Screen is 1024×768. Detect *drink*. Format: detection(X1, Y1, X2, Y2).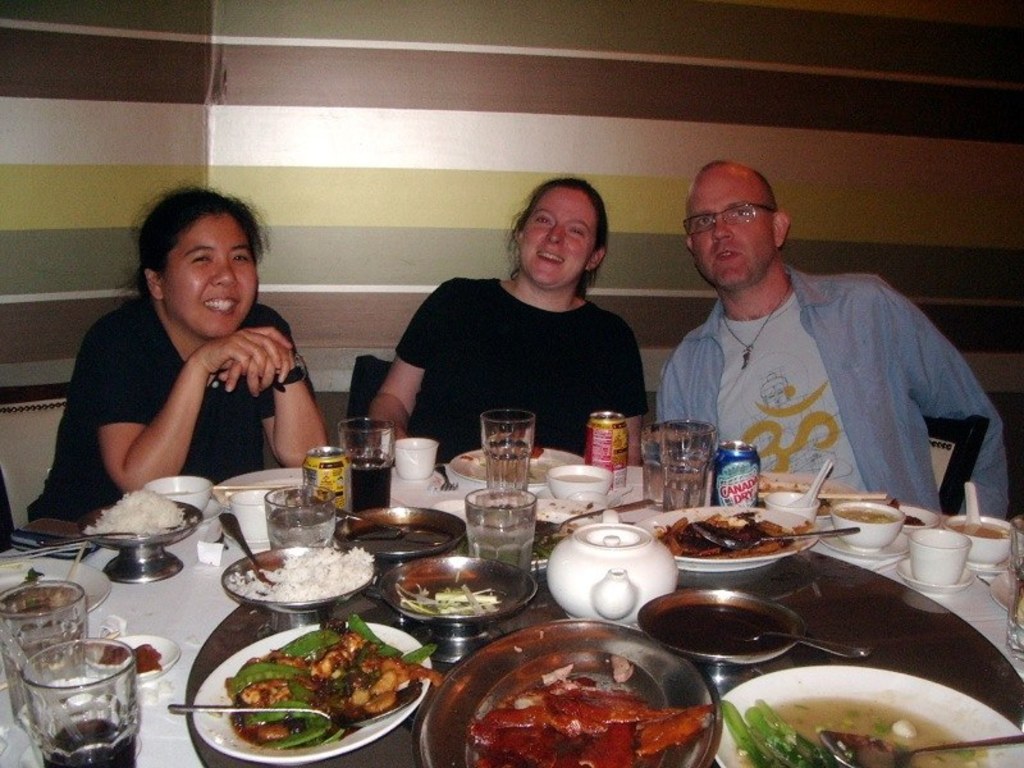
detection(37, 721, 137, 767).
